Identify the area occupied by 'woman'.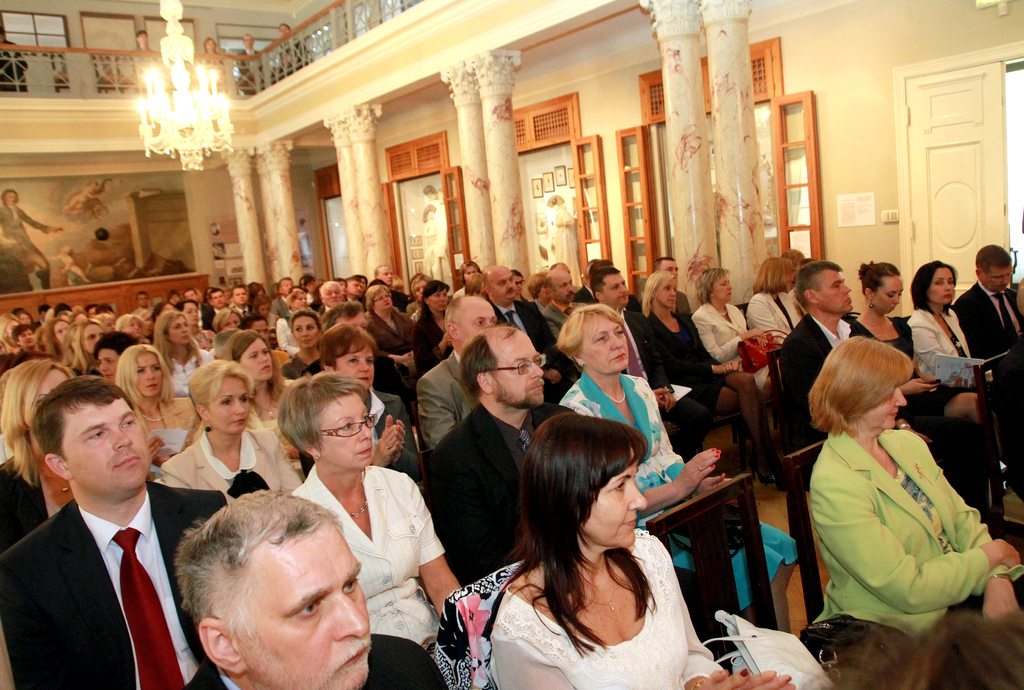
Area: region(846, 256, 988, 516).
